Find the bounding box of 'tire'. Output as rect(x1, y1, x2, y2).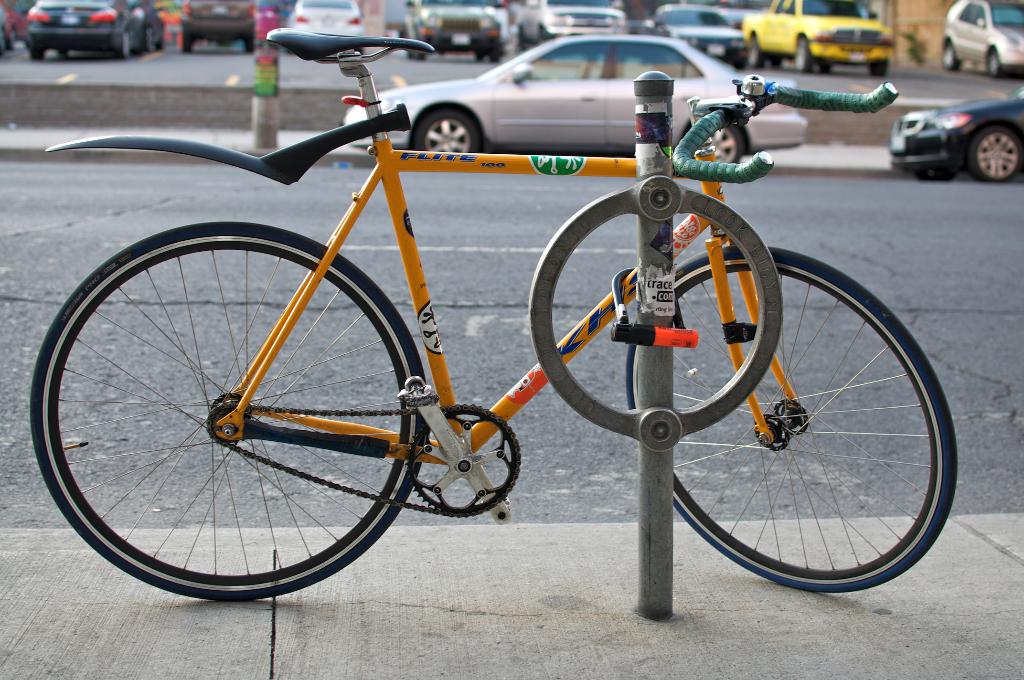
rect(44, 197, 435, 617).
